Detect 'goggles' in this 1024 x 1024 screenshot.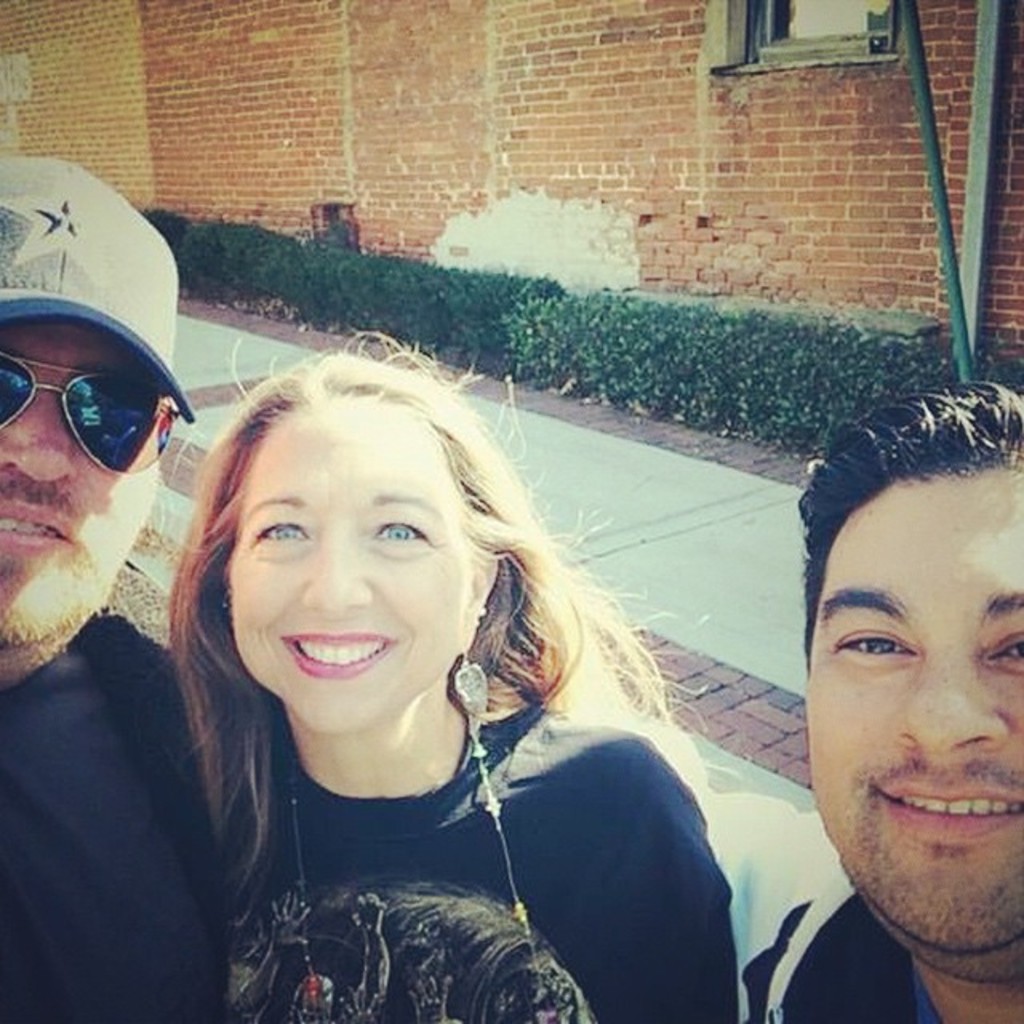
Detection: bbox=(0, 350, 182, 477).
